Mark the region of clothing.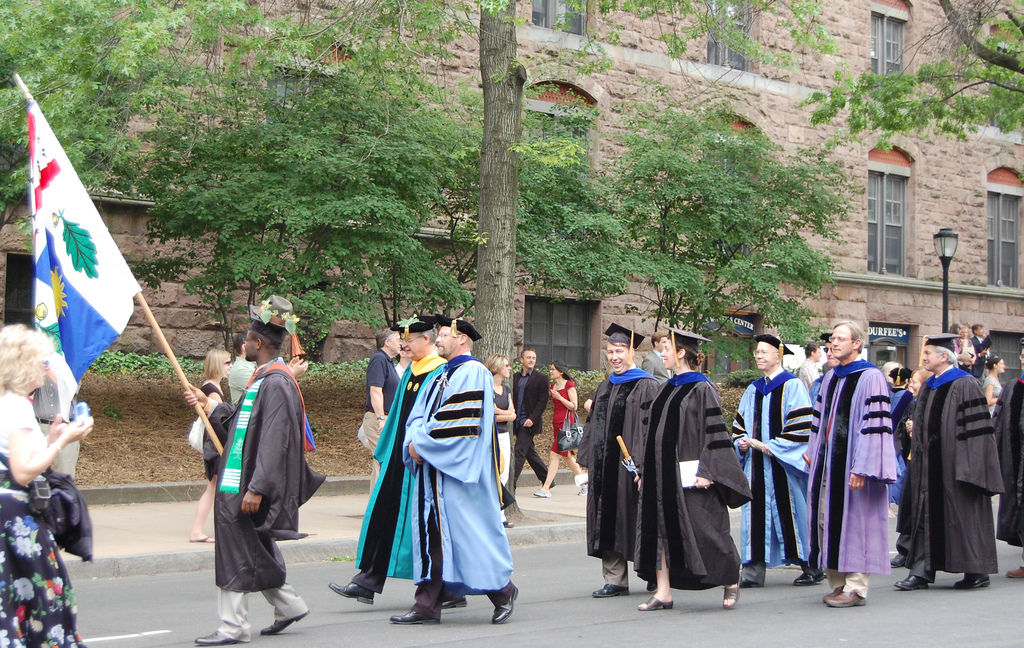
Region: x1=373, y1=362, x2=511, y2=628.
